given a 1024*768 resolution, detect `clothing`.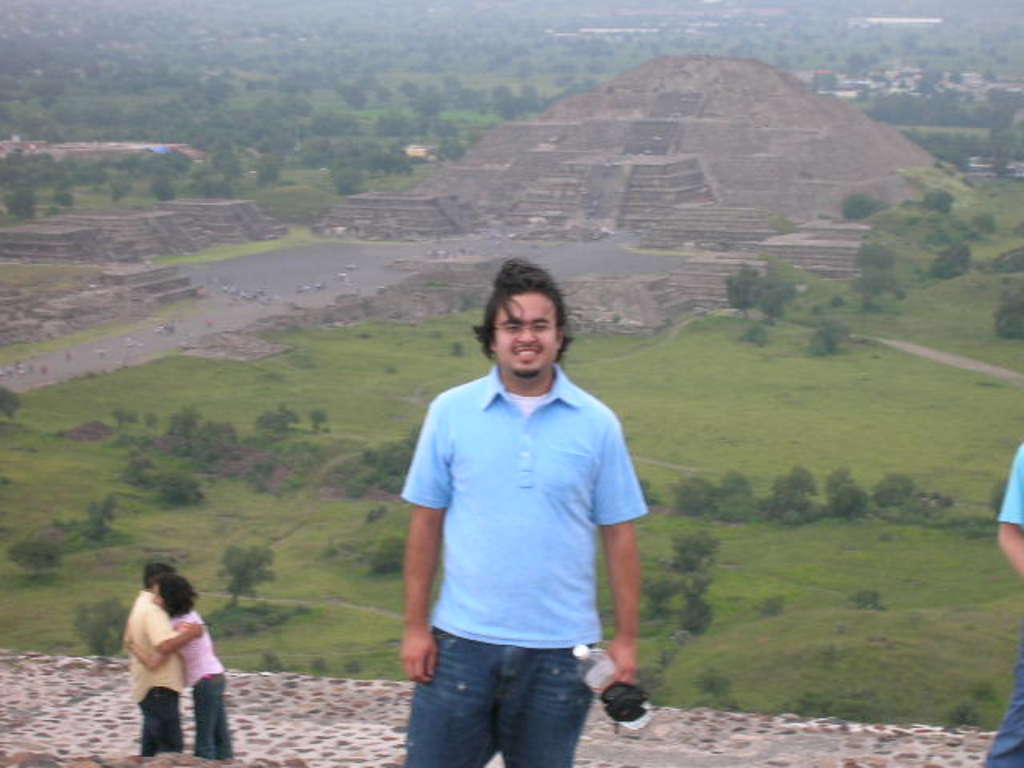
[left=166, top=613, right=224, bottom=685].
